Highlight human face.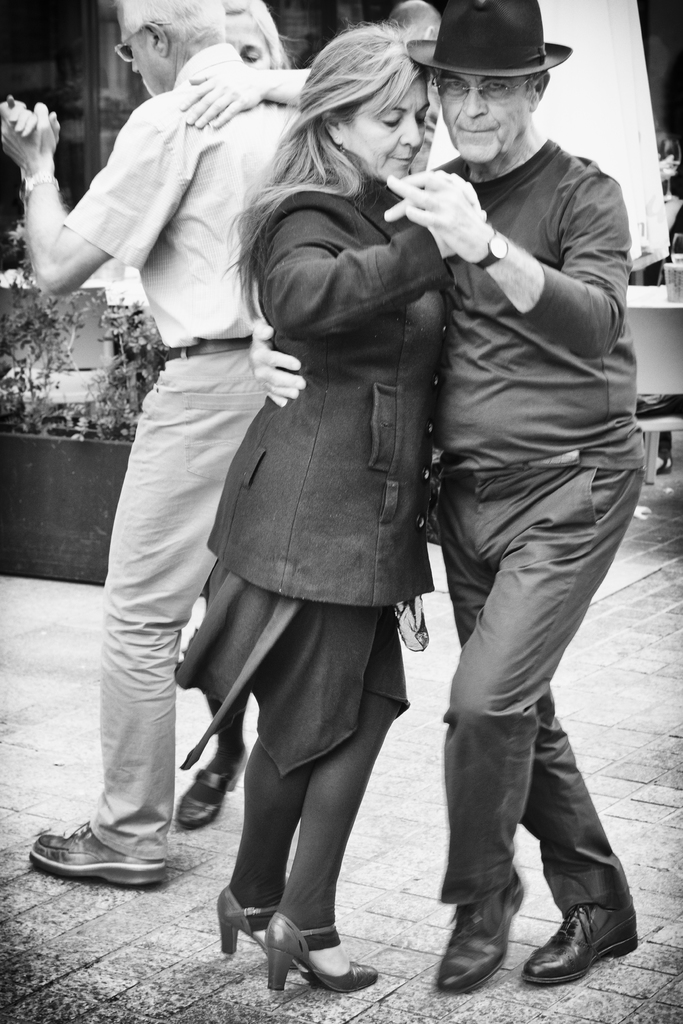
Highlighted region: 113:25:150:97.
